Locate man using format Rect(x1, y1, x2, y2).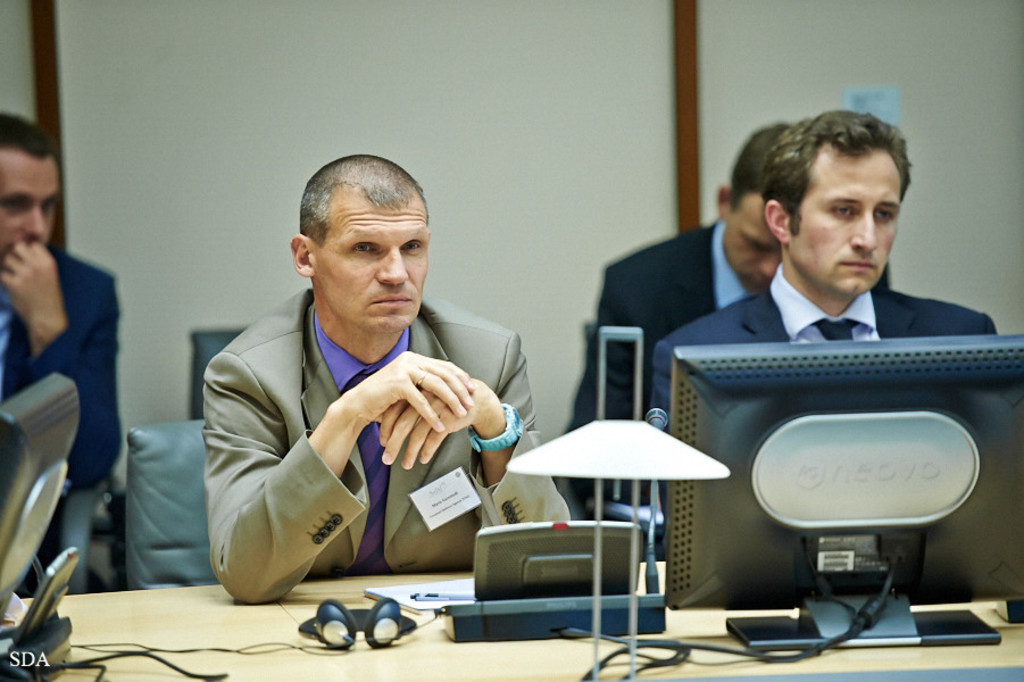
Rect(647, 105, 993, 543).
